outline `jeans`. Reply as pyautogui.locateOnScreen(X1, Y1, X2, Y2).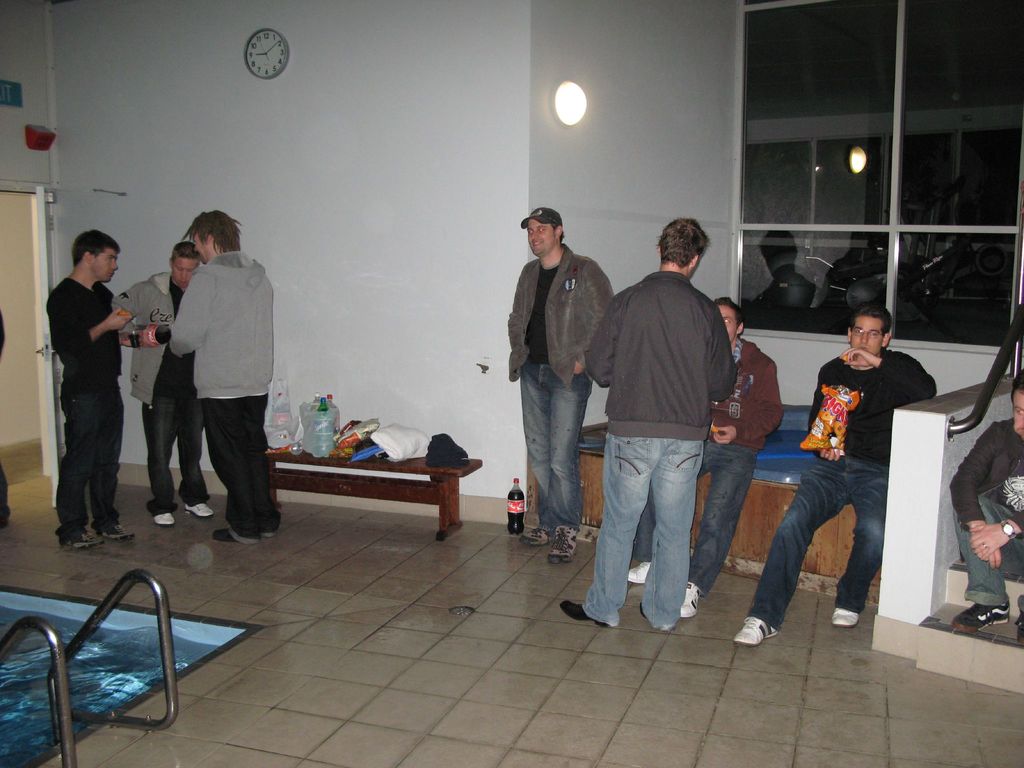
pyautogui.locateOnScreen(957, 495, 1023, 607).
